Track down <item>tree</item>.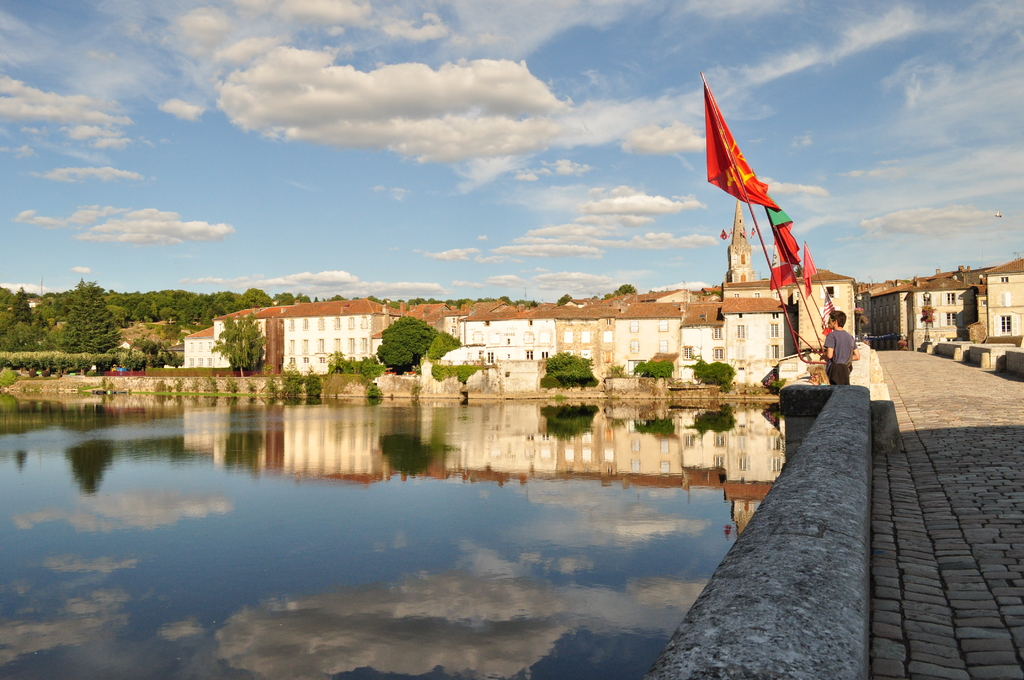
Tracked to <region>554, 293, 576, 308</region>.
